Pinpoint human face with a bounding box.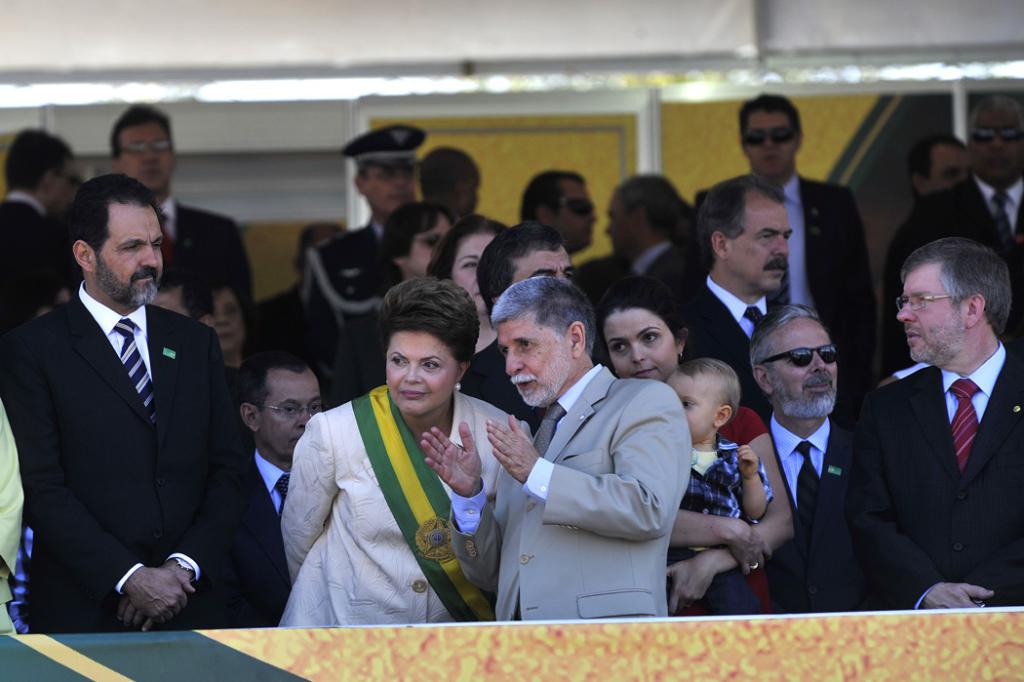
locate(453, 234, 491, 308).
